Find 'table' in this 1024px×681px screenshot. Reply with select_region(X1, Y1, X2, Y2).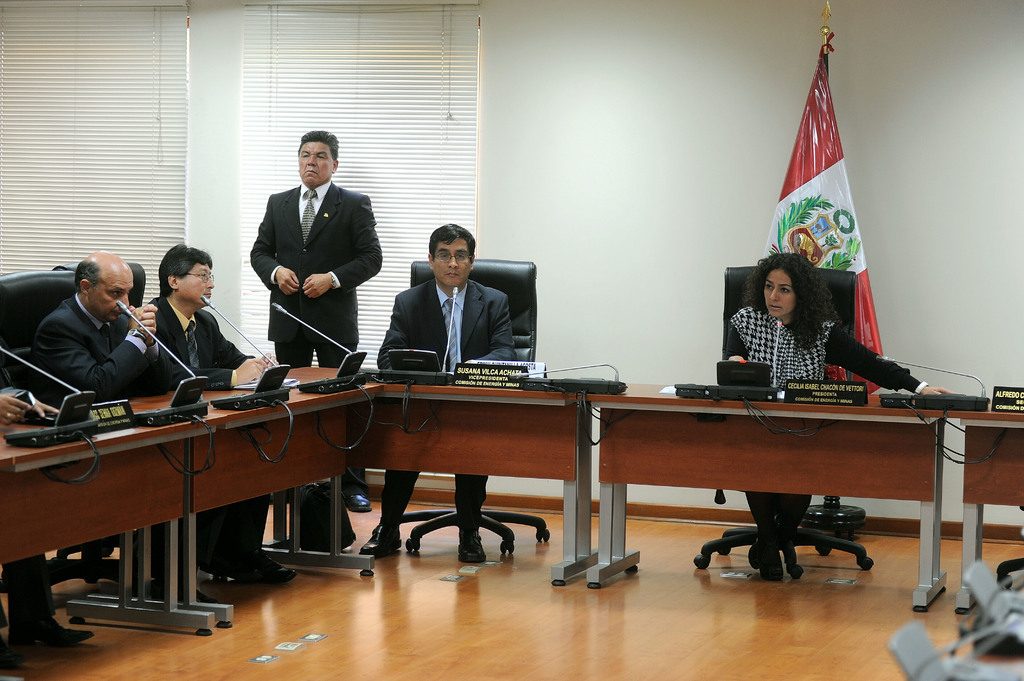
select_region(0, 365, 383, 680).
